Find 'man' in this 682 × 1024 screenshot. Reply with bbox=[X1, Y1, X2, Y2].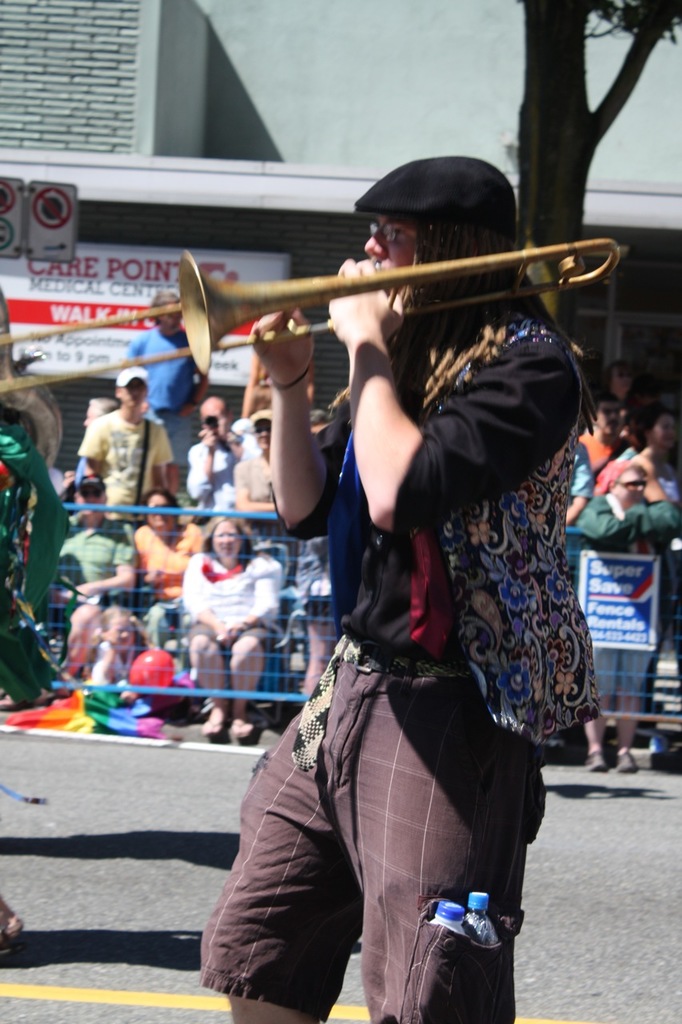
bbox=[48, 475, 138, 607].
